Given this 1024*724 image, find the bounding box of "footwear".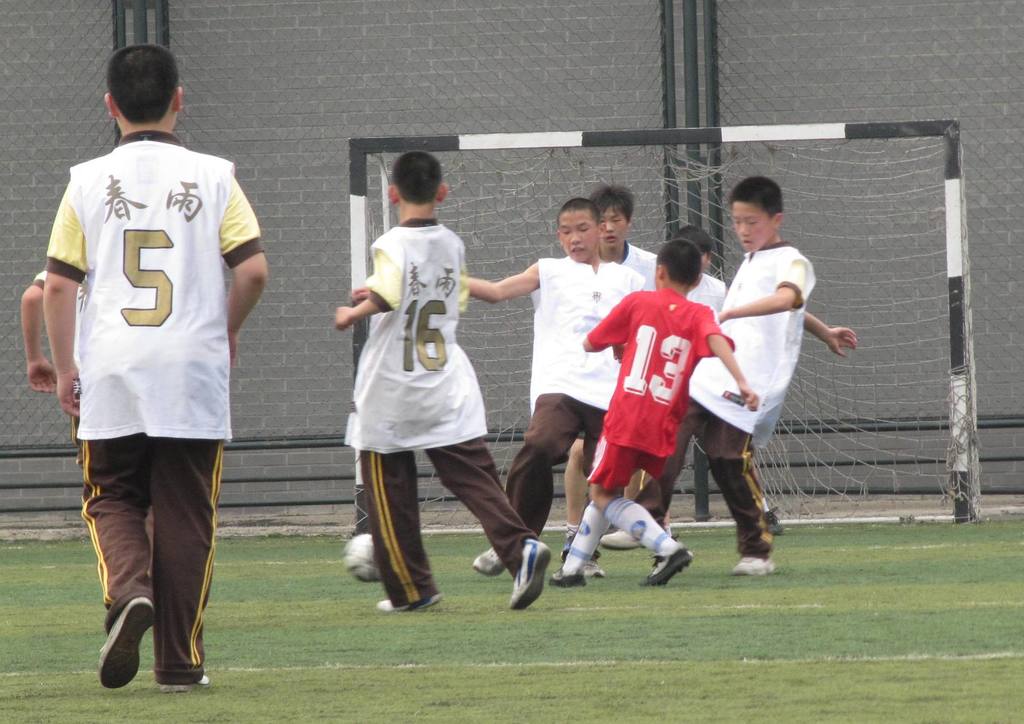
box=[550, 567, 590, 588].
